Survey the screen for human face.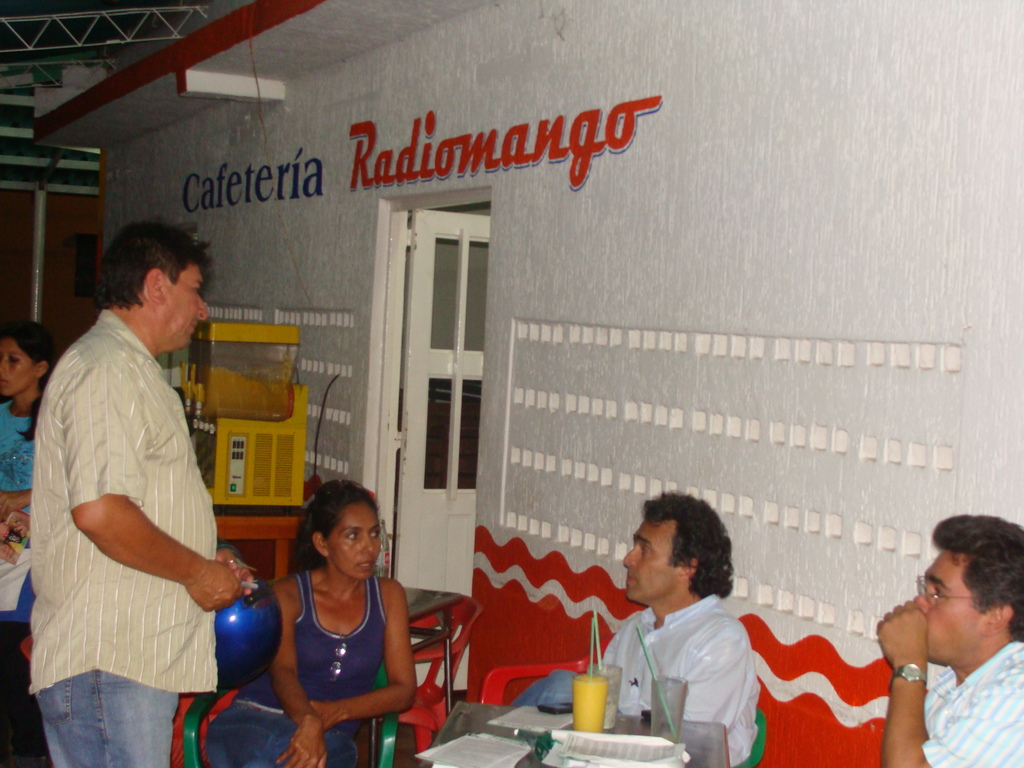
Survey found: 0 338 36 397.
